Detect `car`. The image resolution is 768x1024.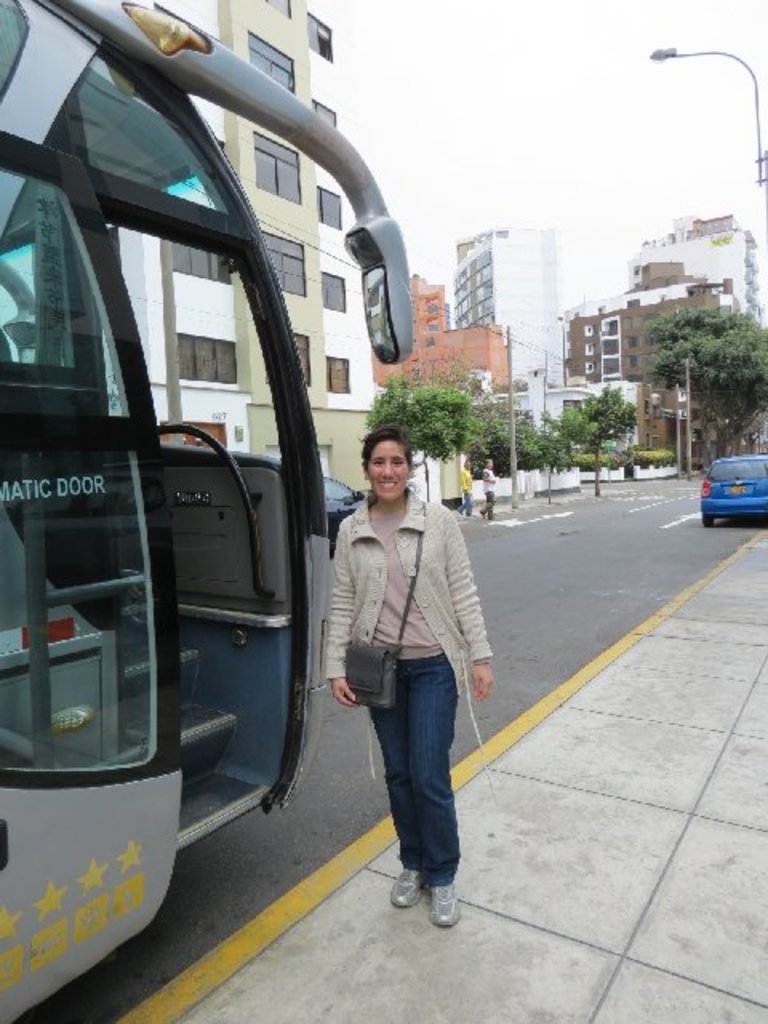
(699,453,766,526).
